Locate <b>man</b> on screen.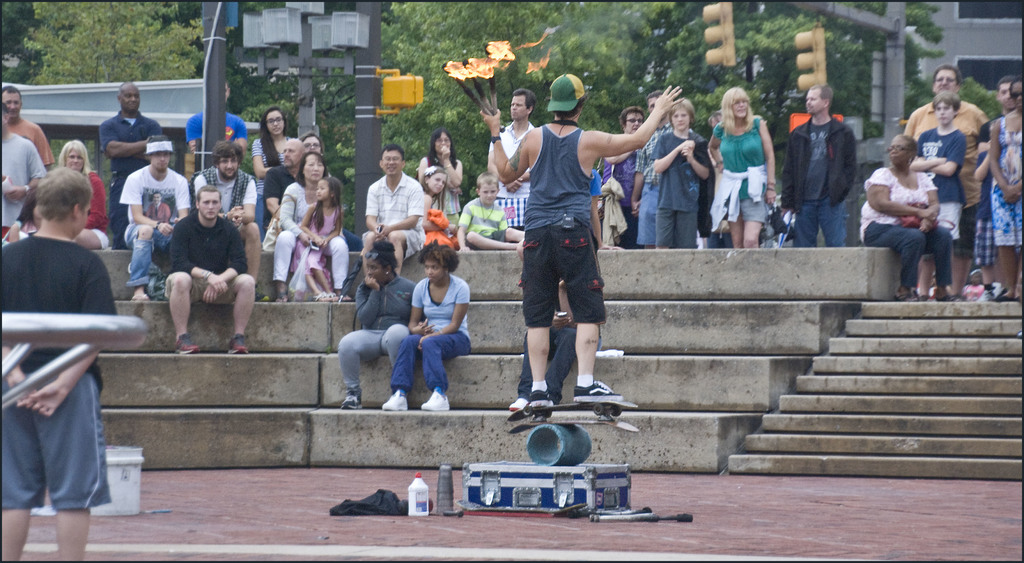
On screen at bbox=[267, 140, 305, 222].
